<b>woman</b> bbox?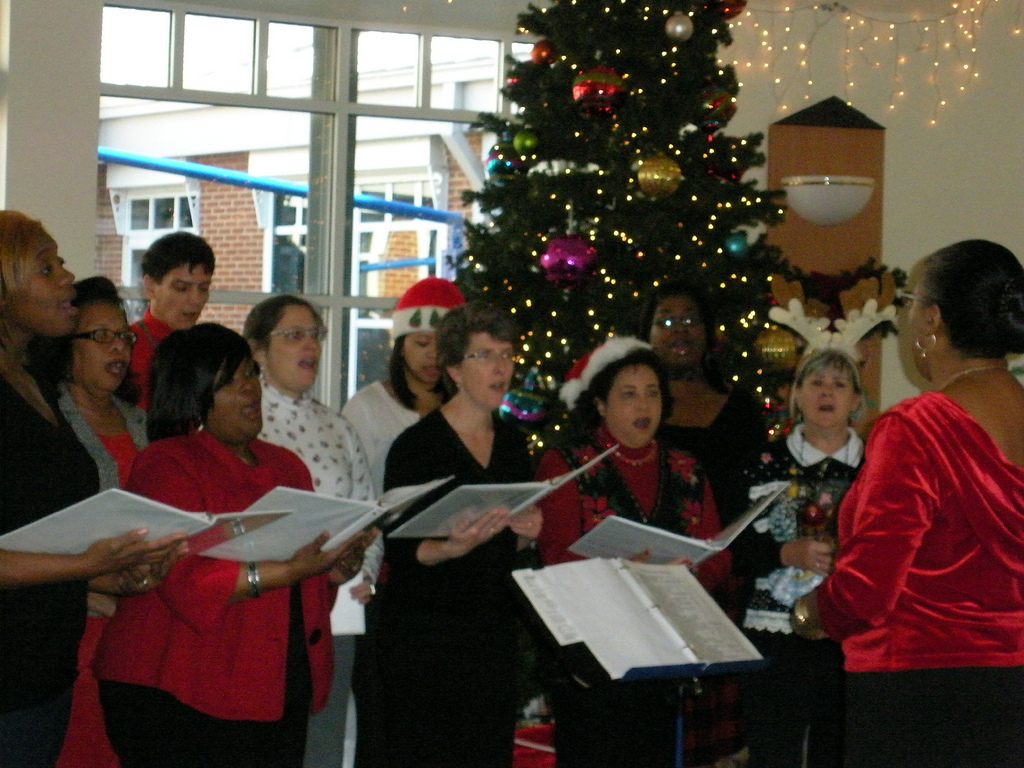
375, 297, 546, 767
